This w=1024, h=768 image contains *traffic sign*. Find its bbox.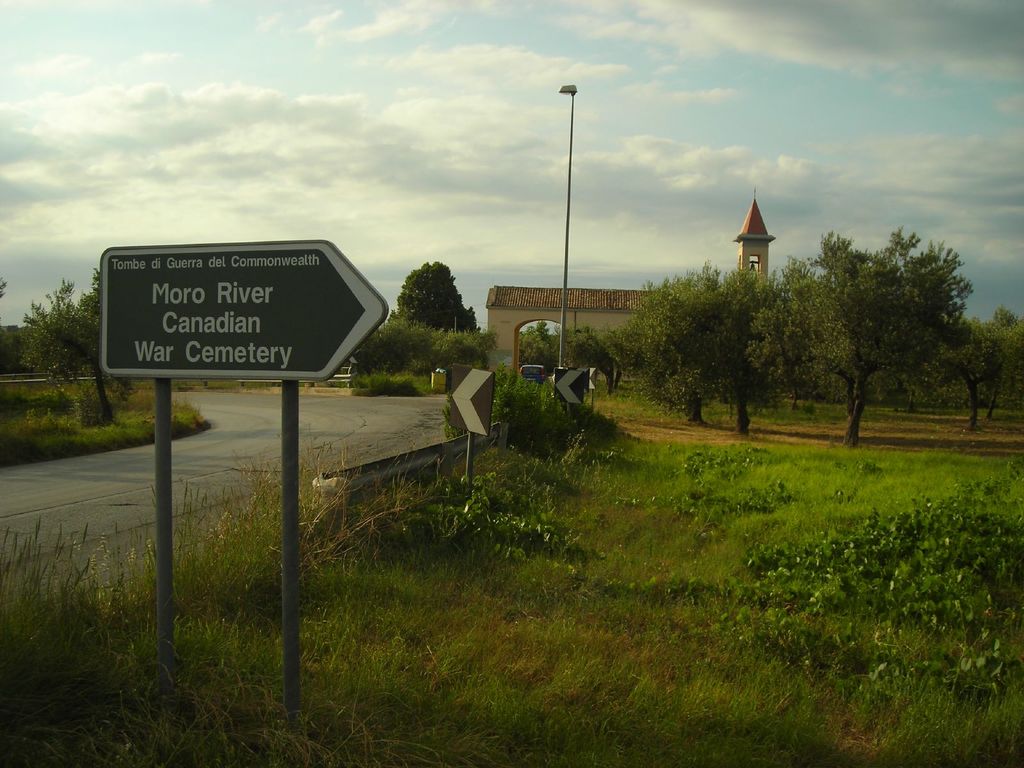
(x1=94, y1=237, x2=399, y2=387).
